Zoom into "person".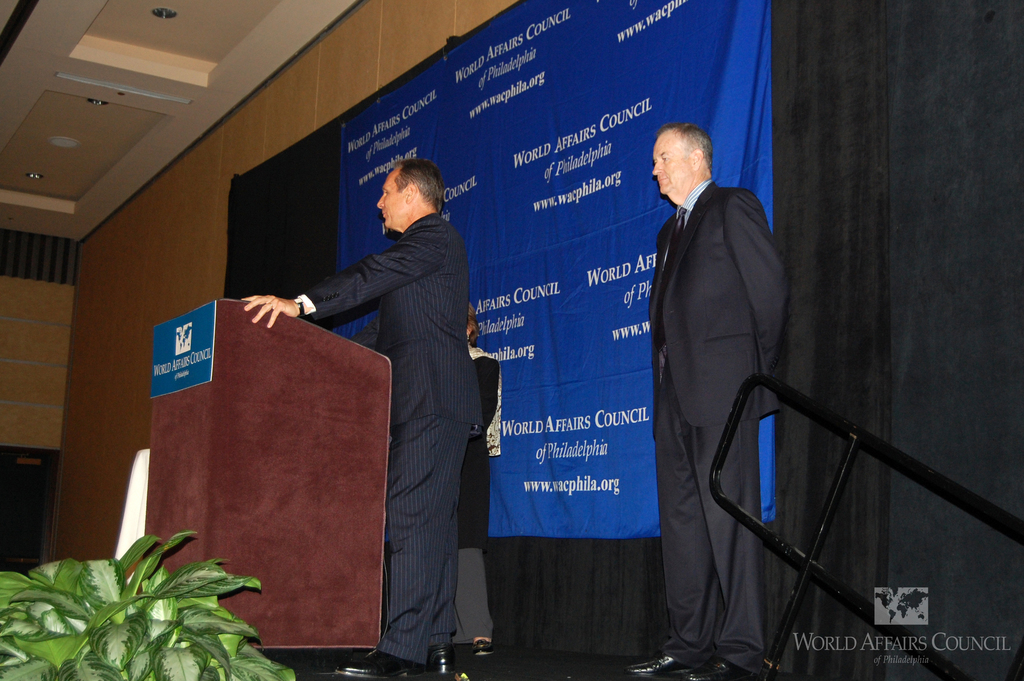
Zoom target: (627,122,773,680).
